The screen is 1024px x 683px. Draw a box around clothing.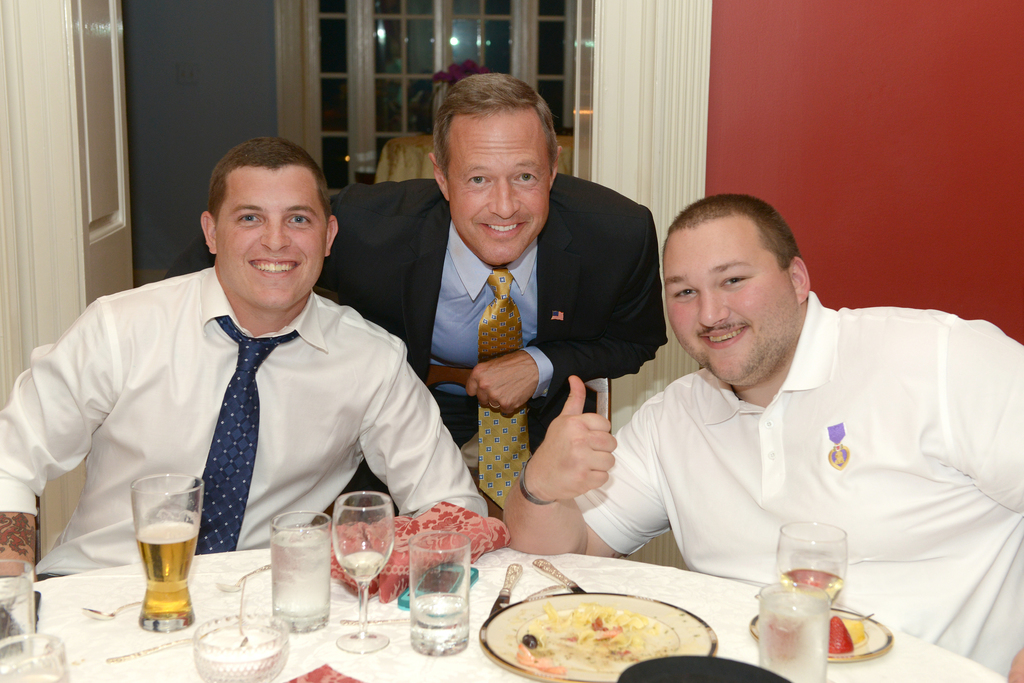
crop(0, 268, 506, 568).
